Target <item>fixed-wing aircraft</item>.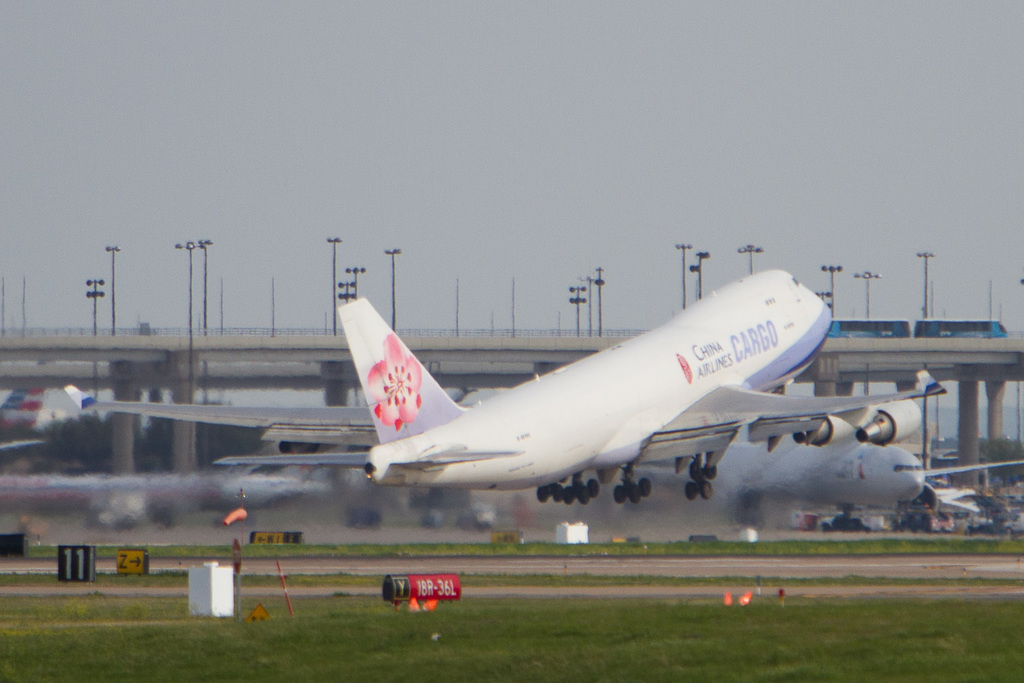
Target region: box=[64, 270, 948, 502].
